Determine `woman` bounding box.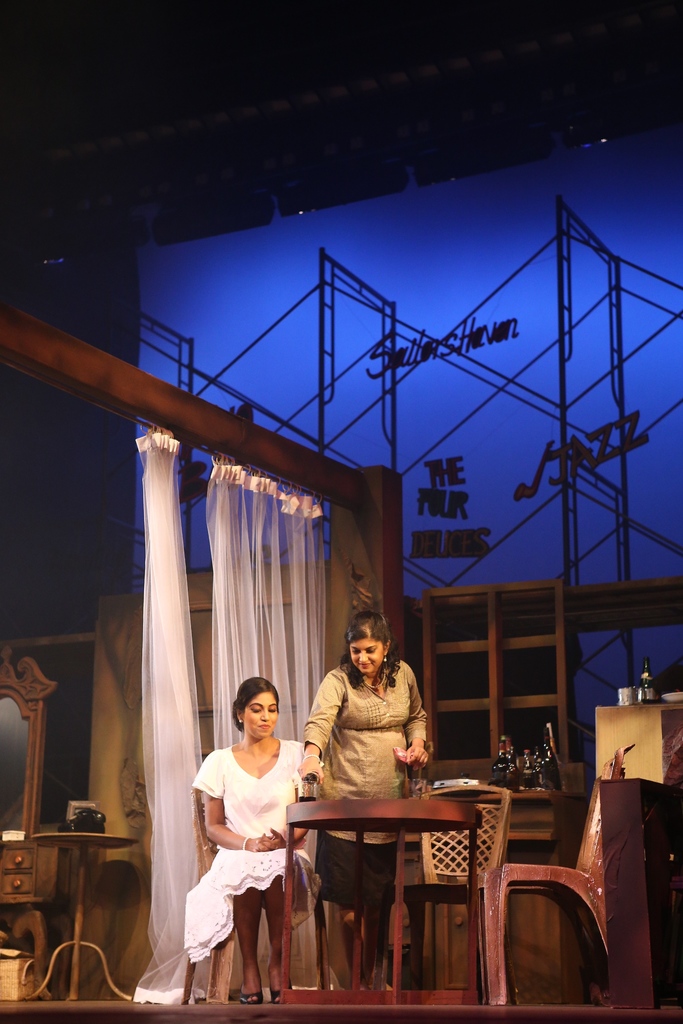
Determined: box(188, 680, 319, 991).
